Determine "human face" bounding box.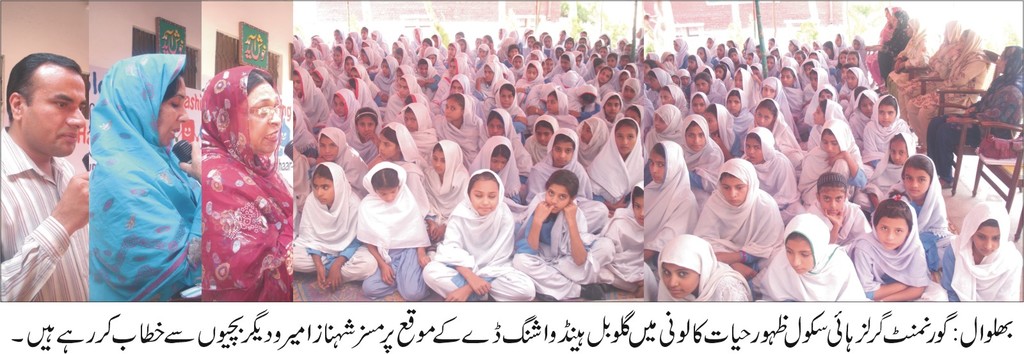
Determined: BBox(633, 195, 647, 227).
